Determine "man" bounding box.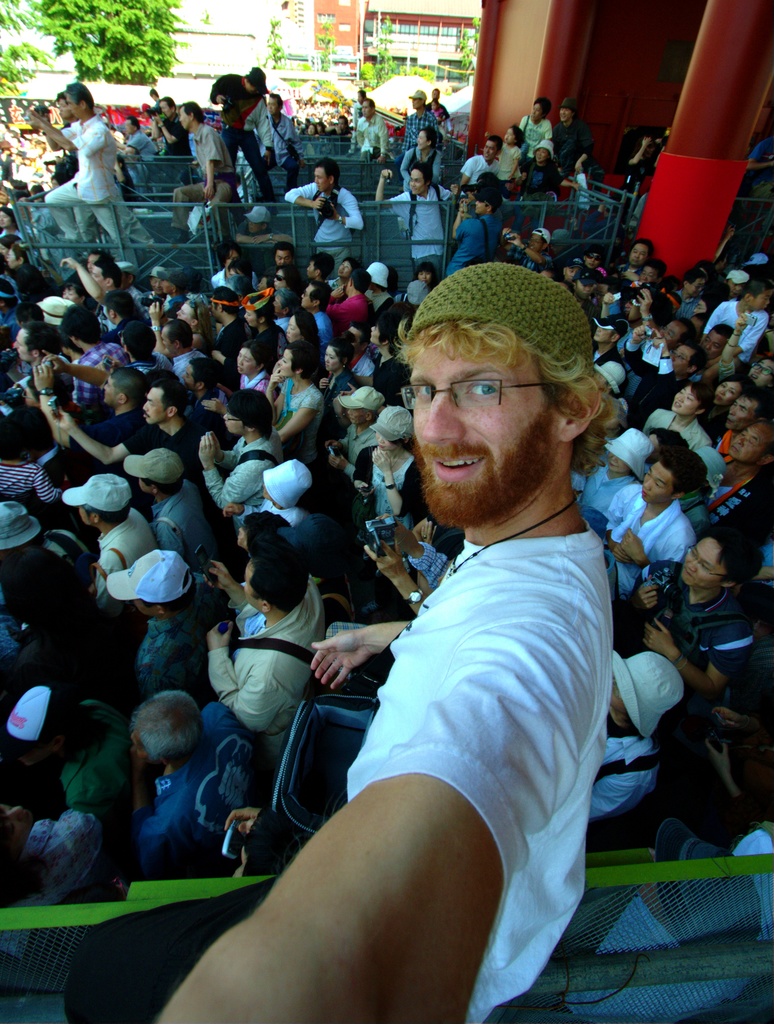
Determined: [left=193, top=390, right=289, bottom=526].
